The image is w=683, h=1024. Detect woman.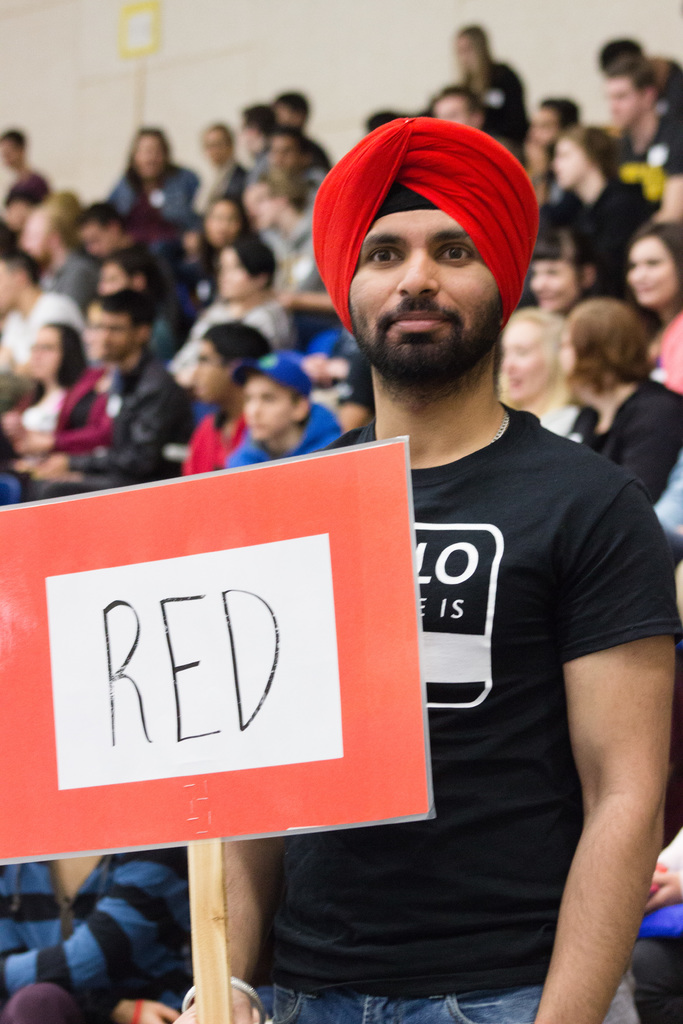
Detection: 176:237:288:399.
